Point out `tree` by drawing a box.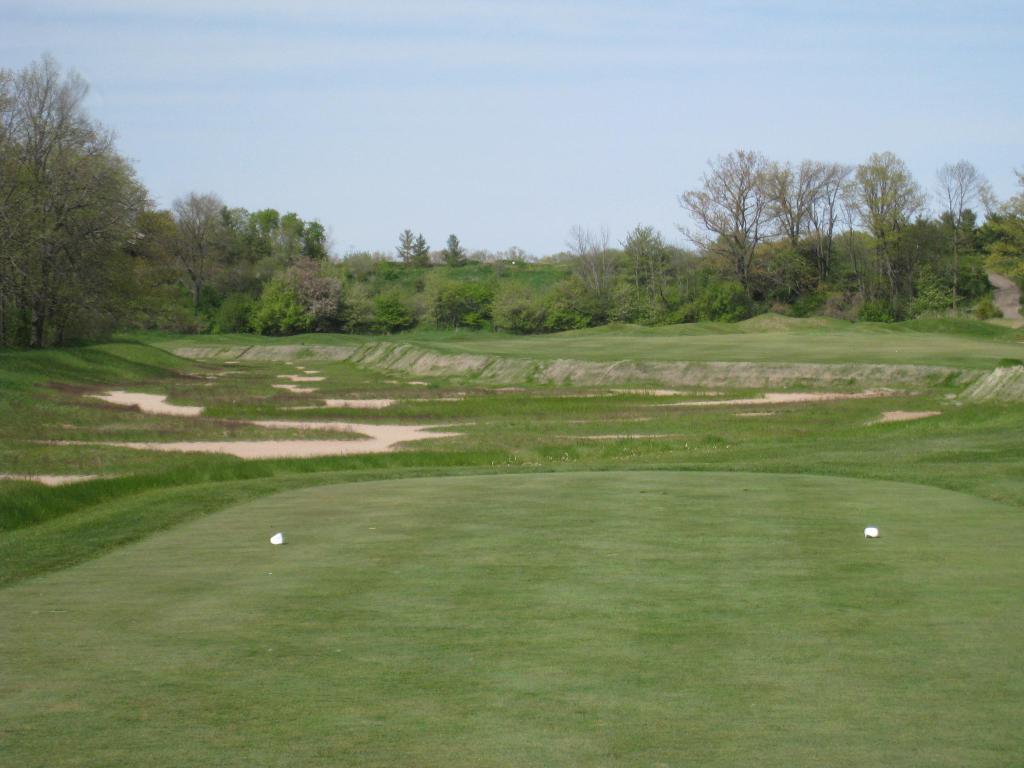
548, 268, 611, 346.
